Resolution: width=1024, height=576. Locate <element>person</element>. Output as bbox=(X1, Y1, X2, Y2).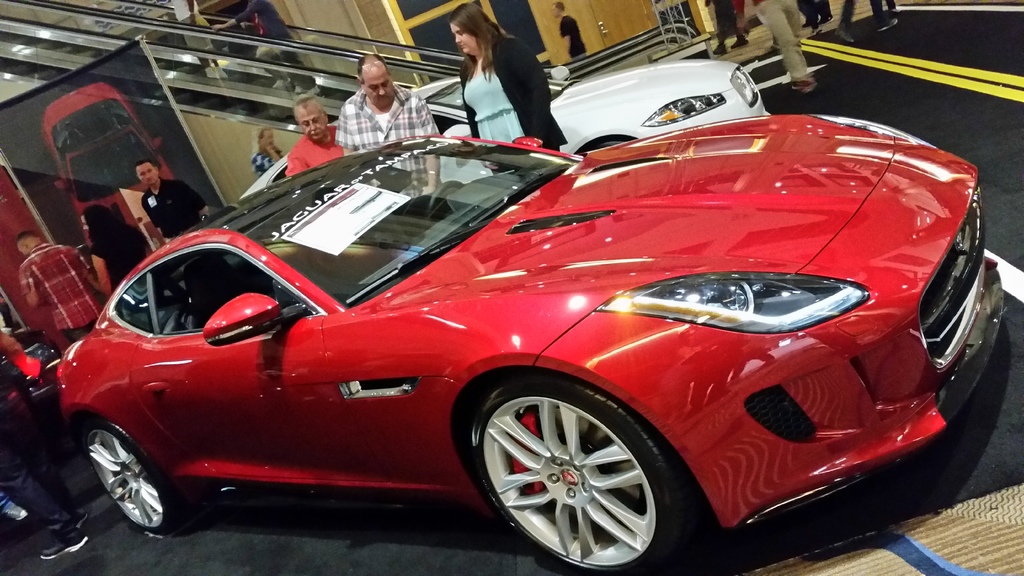
bbox=(17, 234, 90, 344).
